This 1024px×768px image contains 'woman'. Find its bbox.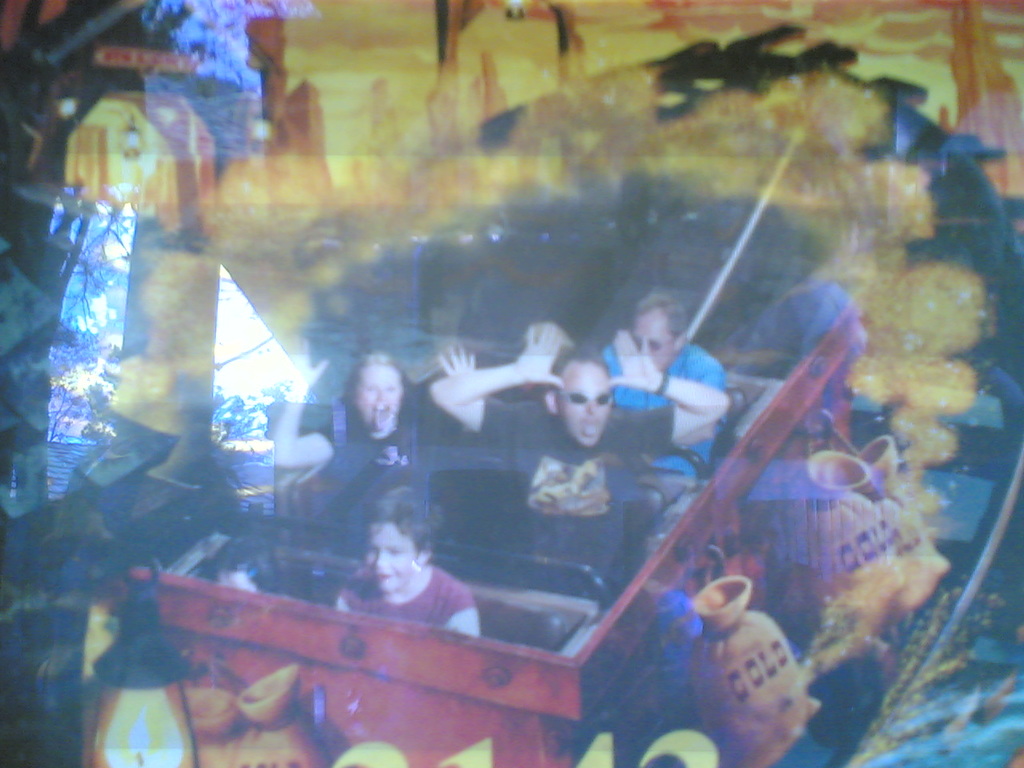
313, 342, 435, 504.
